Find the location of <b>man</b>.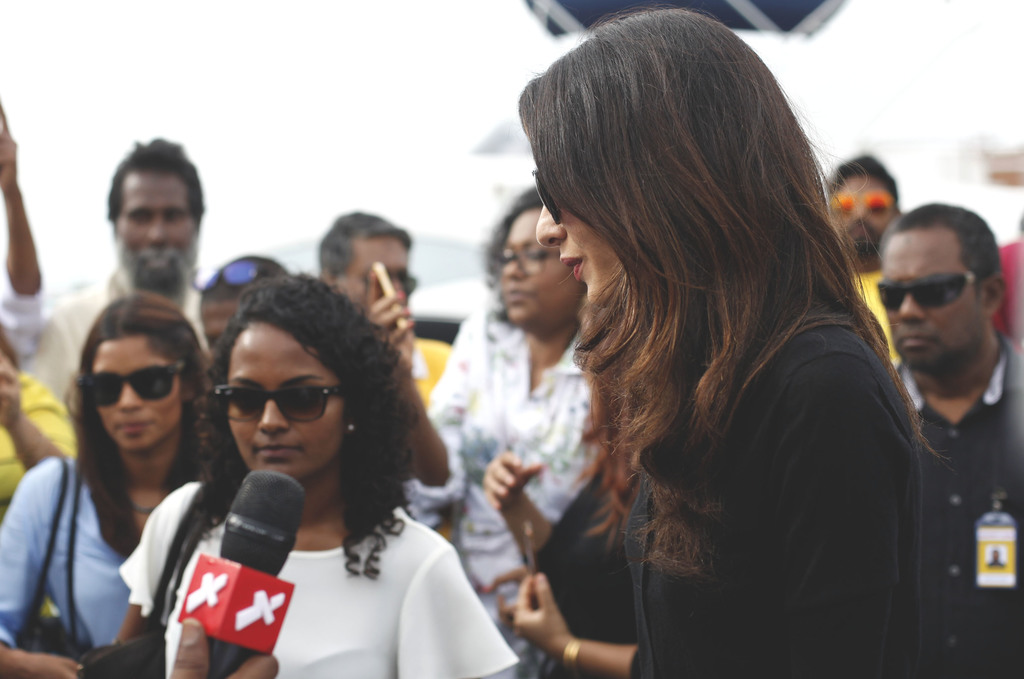
Location: (34, 134, 203, 410).
